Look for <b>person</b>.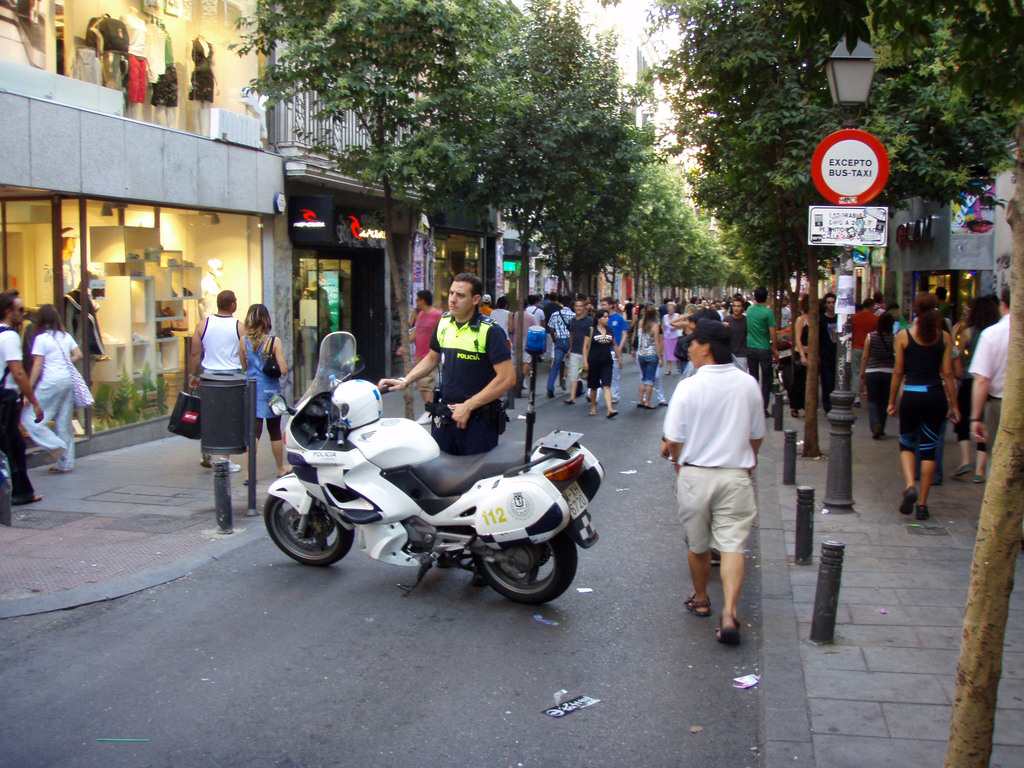
Found: select_region(371, 262, 525, 583).
